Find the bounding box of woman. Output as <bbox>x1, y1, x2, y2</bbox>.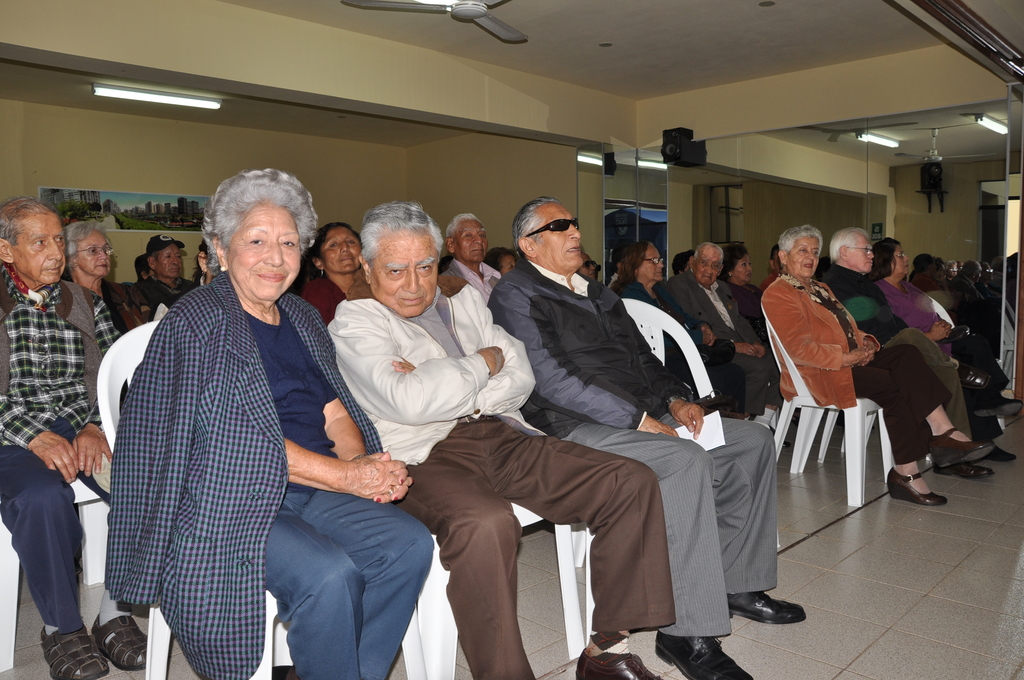
<bbox>758, 218, 988, 512</bbox>.
